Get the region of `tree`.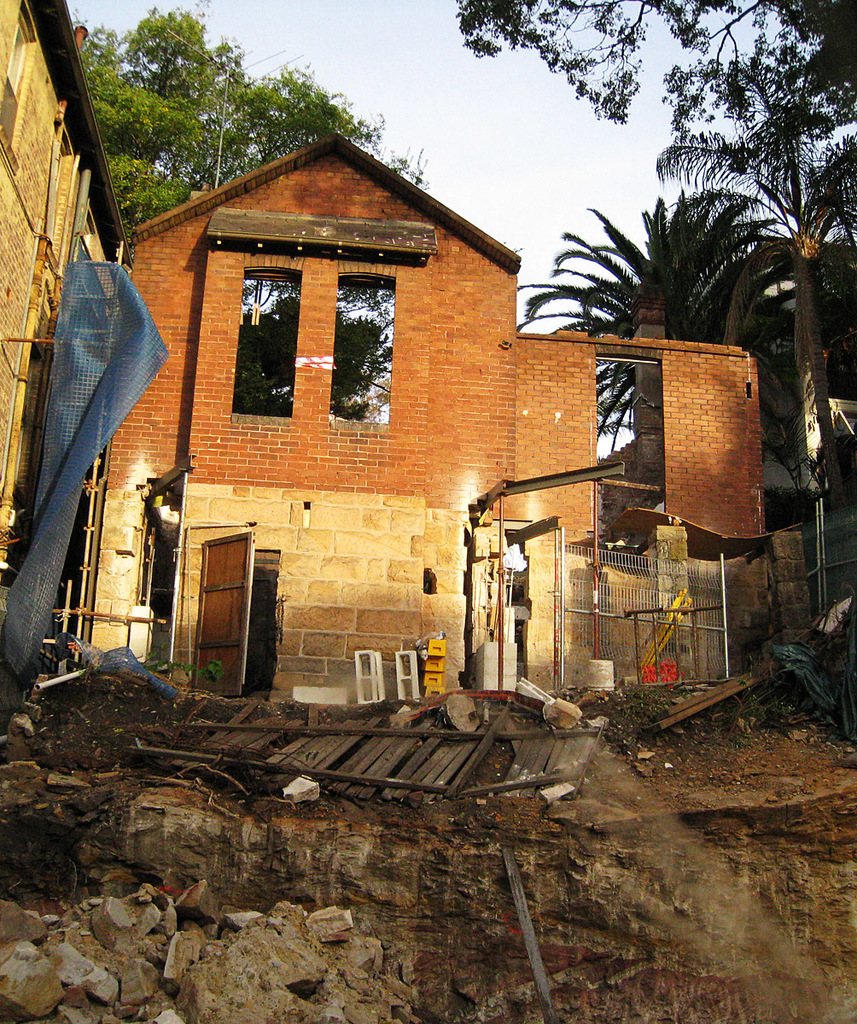
bbox(515, 180, 806, 492).
